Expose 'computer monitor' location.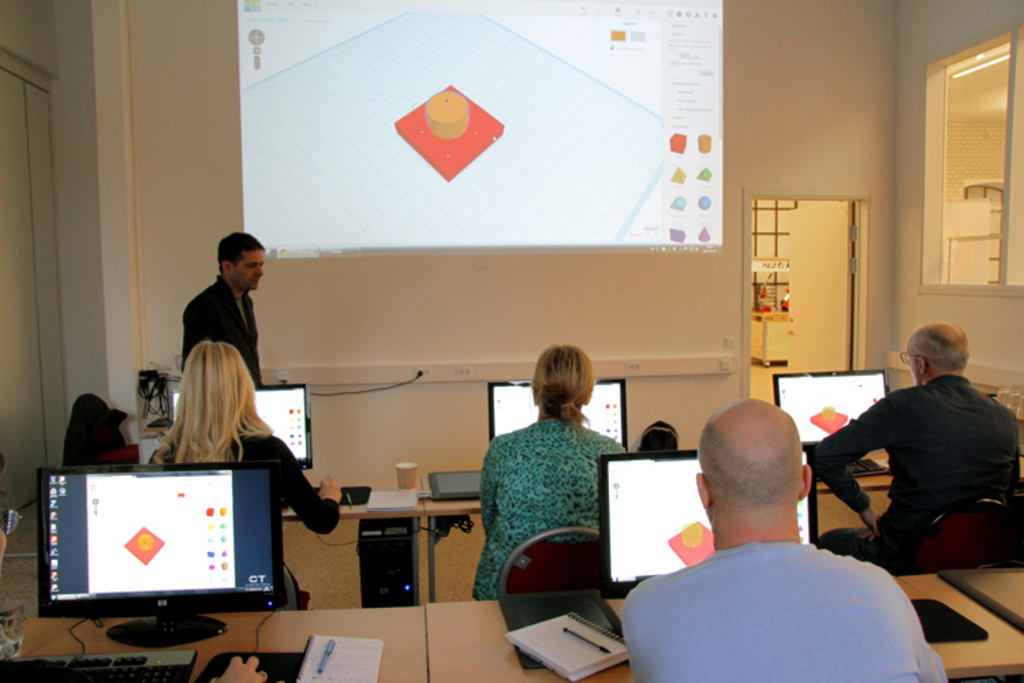
Exposed at l=769, t=362, r=886, b=449.
